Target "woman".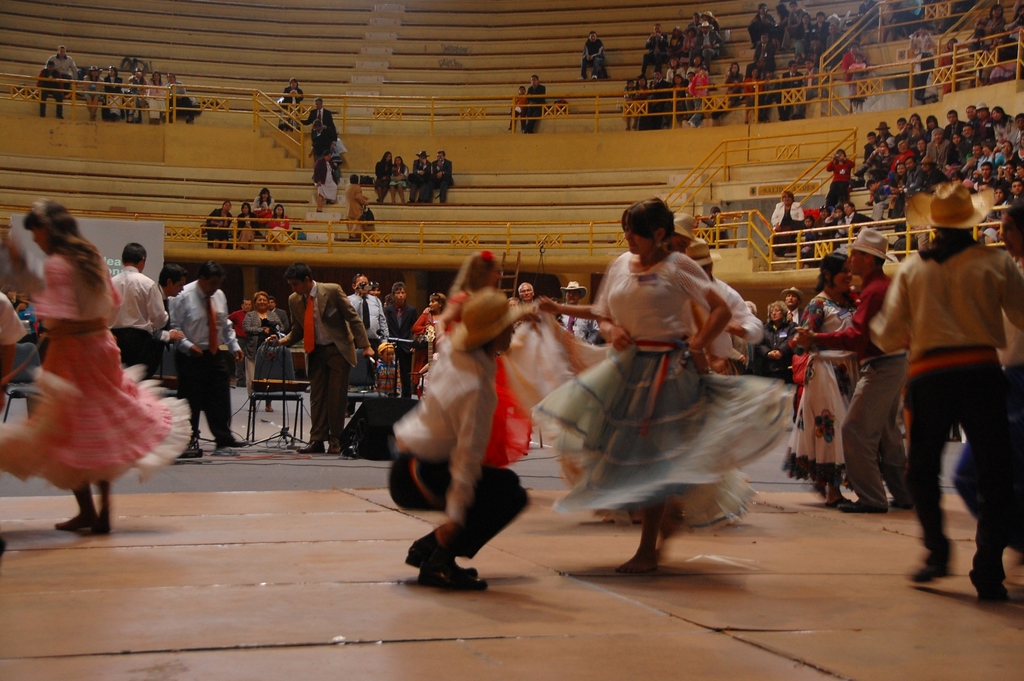
Target region: [787,250,868,508].
